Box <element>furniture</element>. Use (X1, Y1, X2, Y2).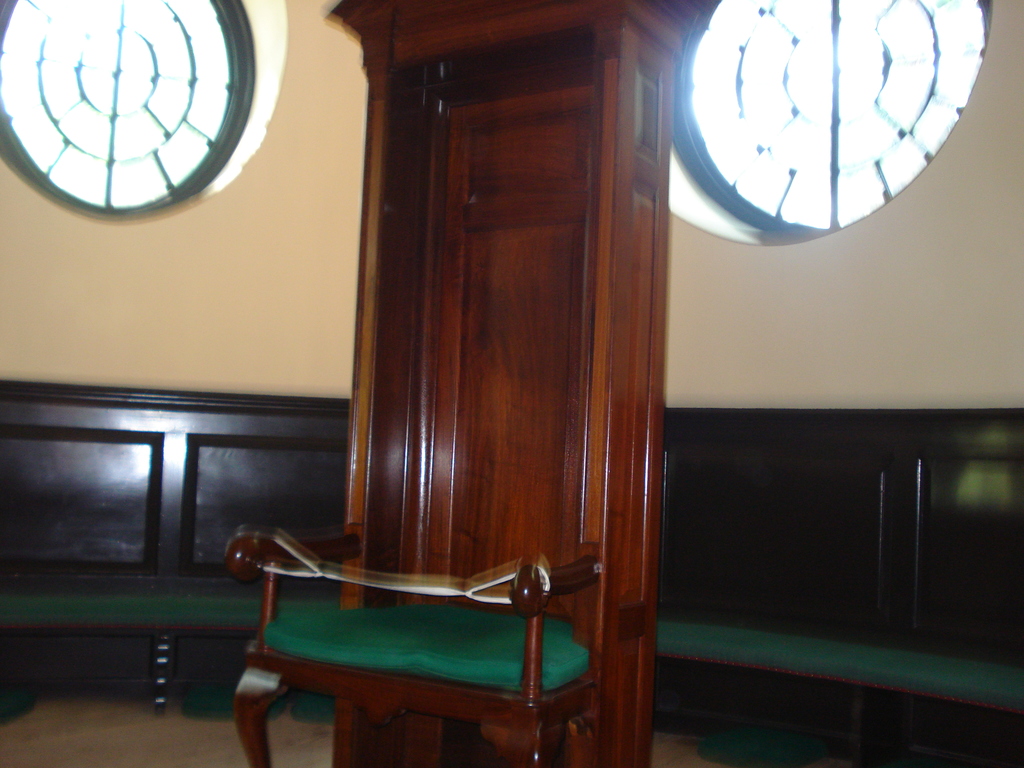
(234, 0, 704, 767).
